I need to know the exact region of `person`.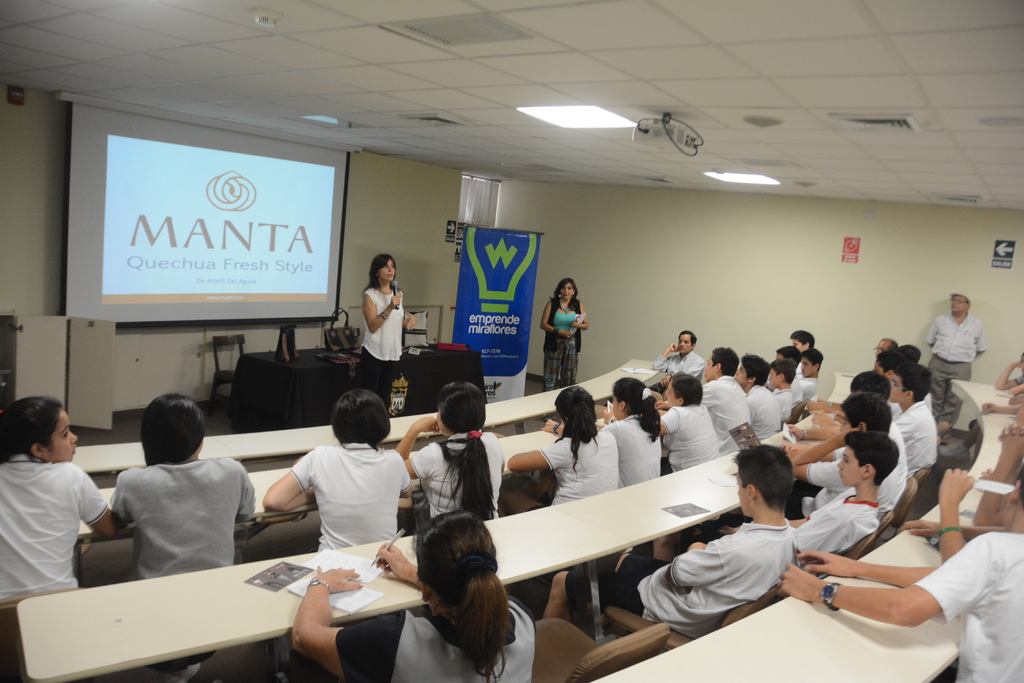
Region: [533, 448, 799, 636].
